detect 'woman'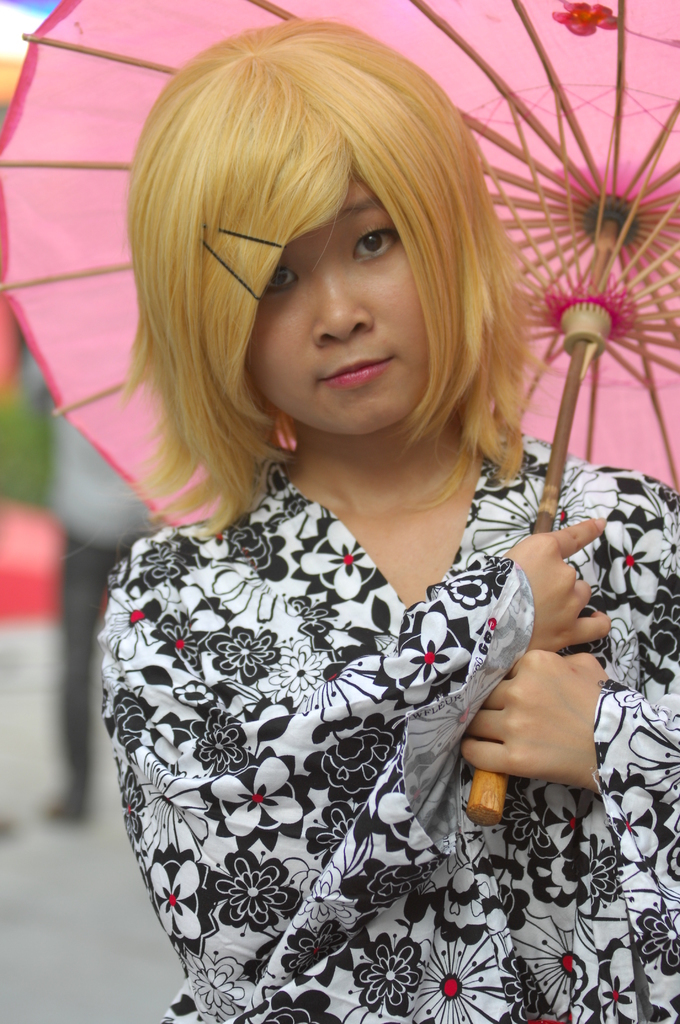
locate(51, 31, 615, 1009)
